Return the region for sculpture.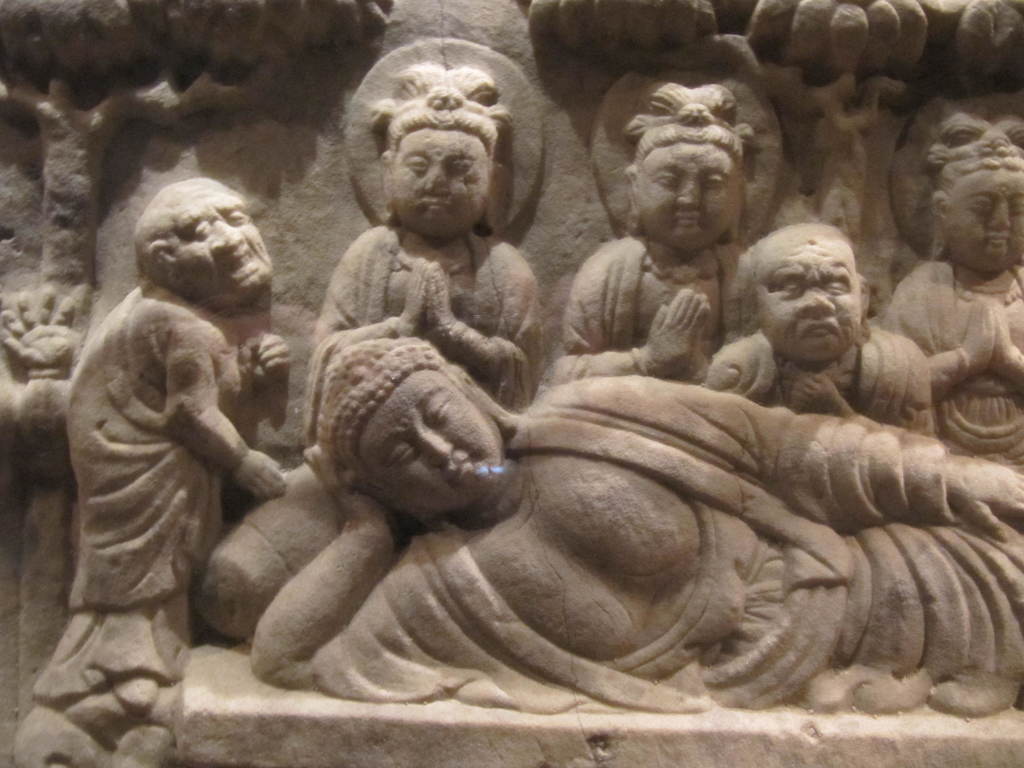
[127,86,1009,748].
